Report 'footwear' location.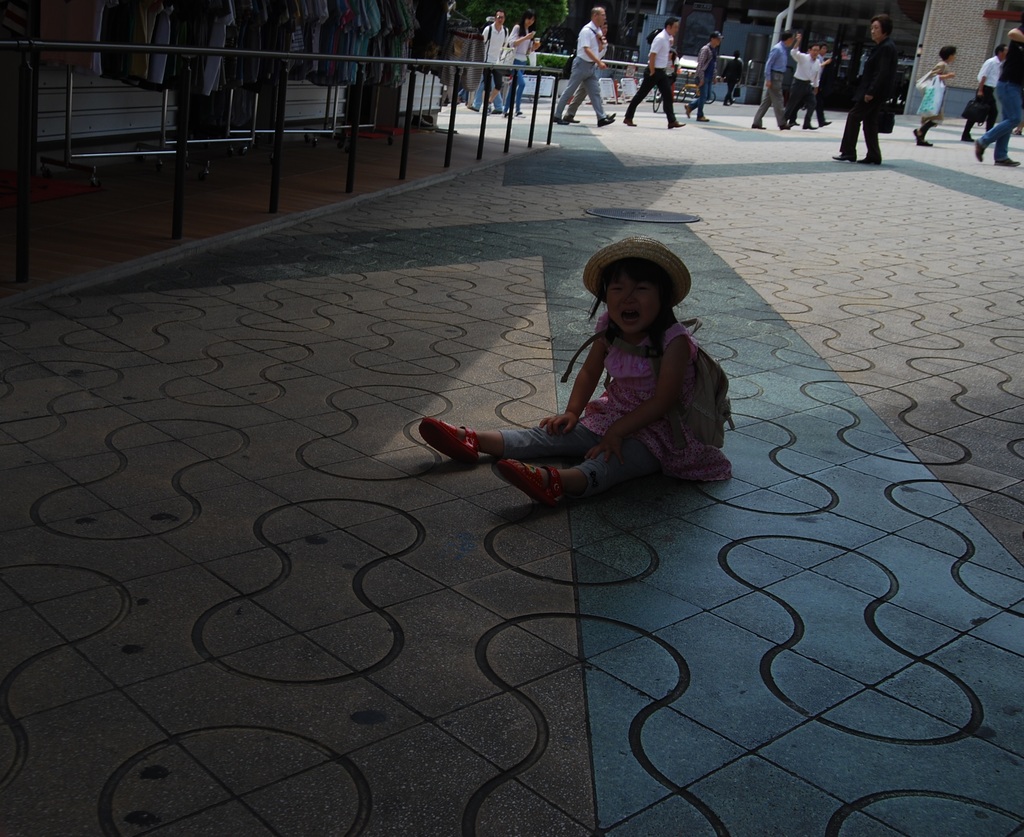
Report: (487, 103, 492, 115).
